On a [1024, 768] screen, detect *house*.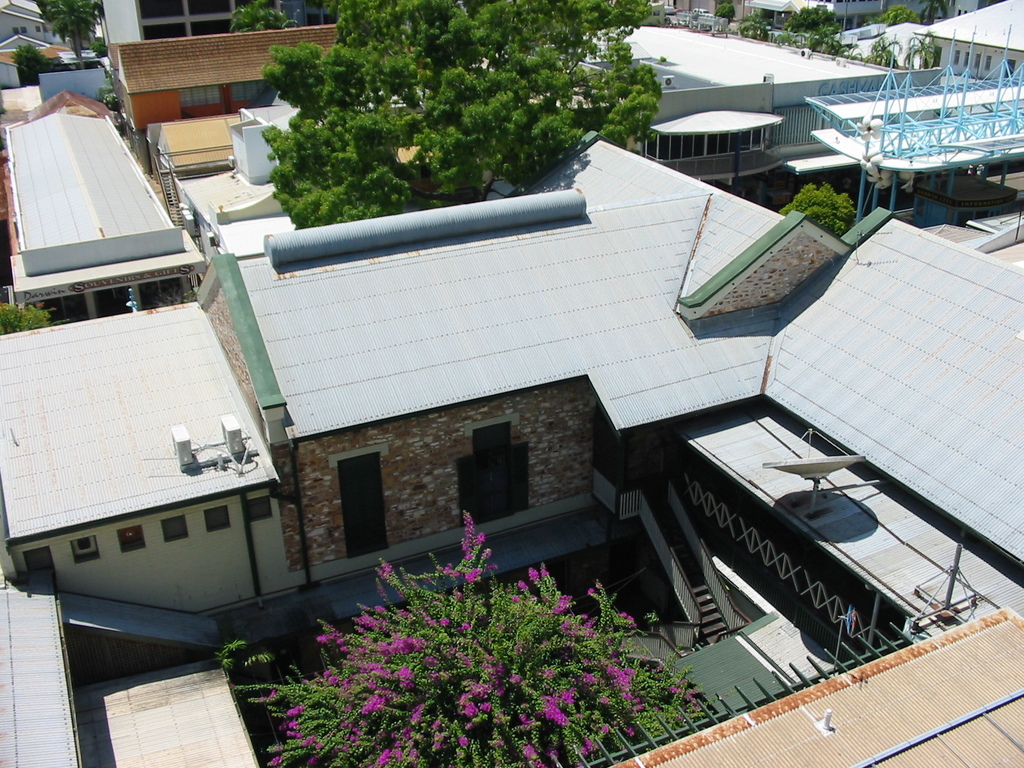
10:90:191:319.
